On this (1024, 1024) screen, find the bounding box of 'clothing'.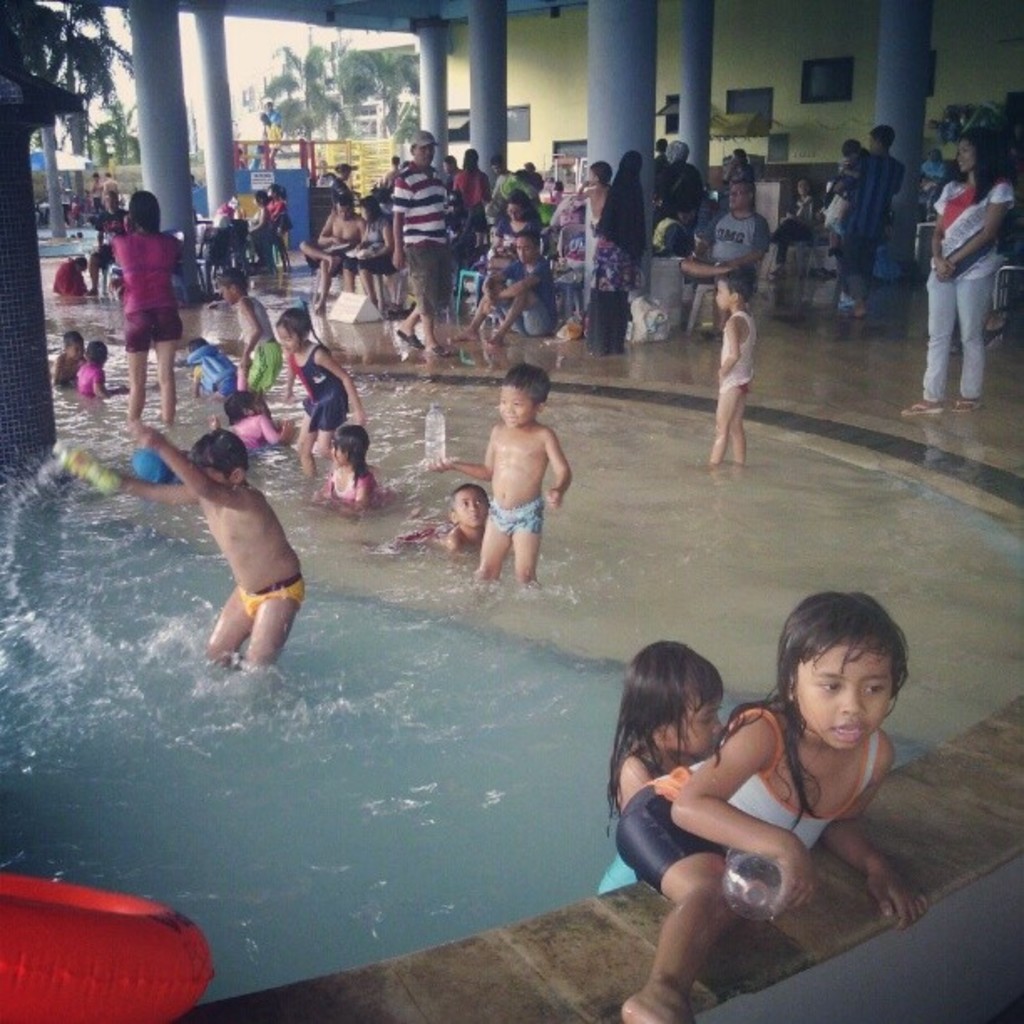
Bounding box: <region>932, 164, 1009, 412</region>.
